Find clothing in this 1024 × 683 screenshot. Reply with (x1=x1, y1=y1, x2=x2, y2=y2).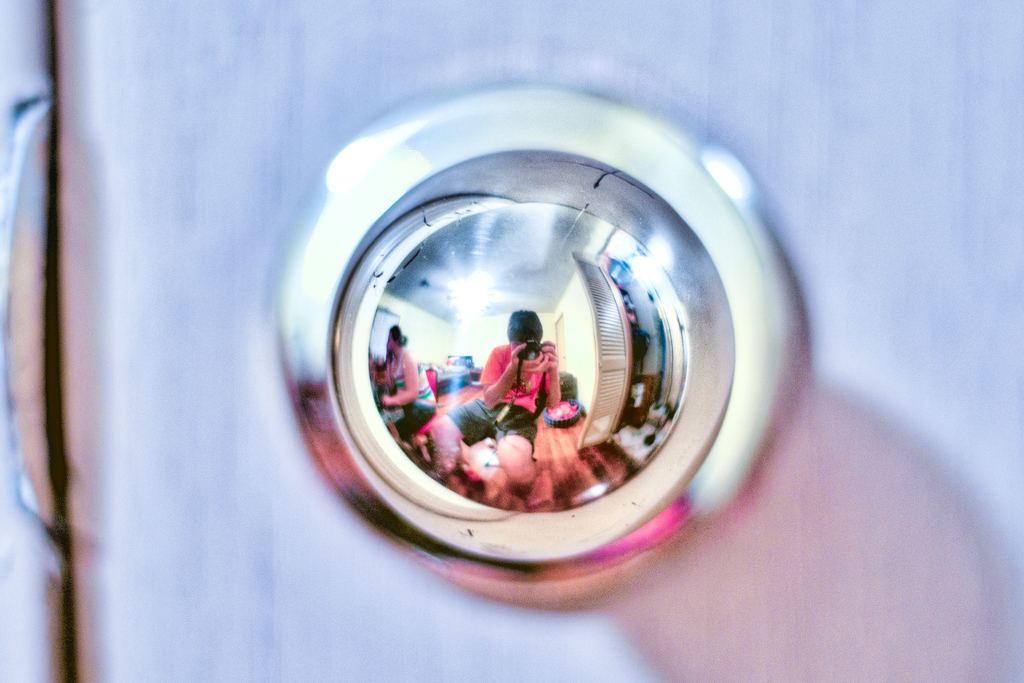
(x1=442, y1=340, x2=552, y2=452).
